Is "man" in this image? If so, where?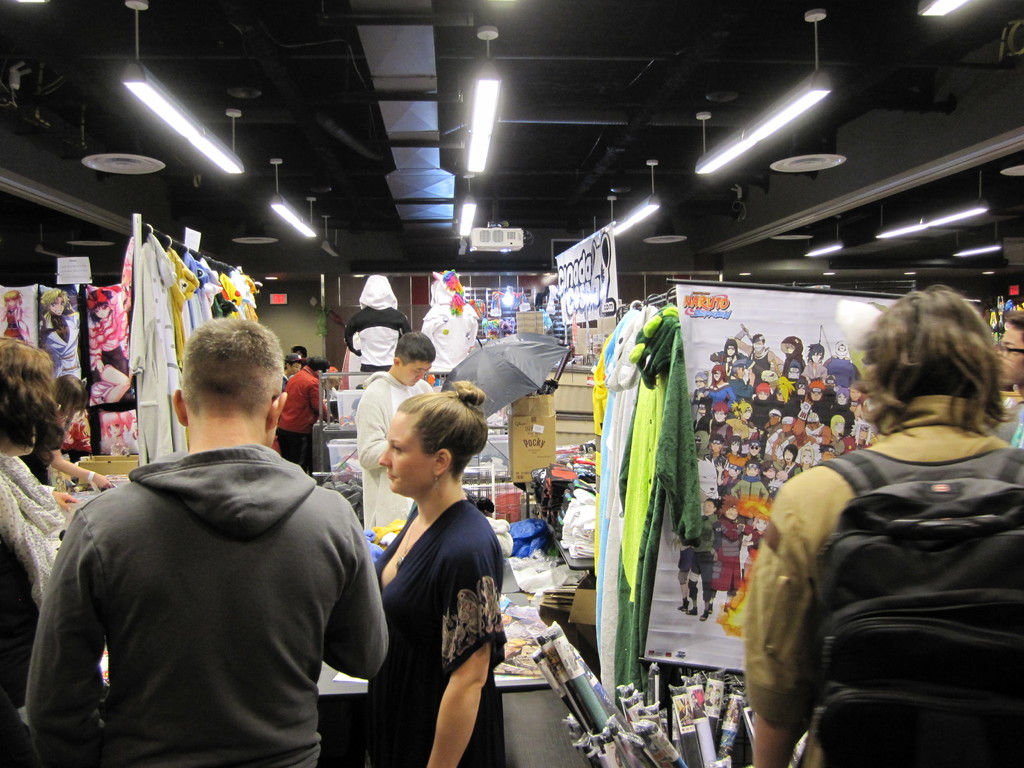
Yes, at (left=703, top=400, right=729, bottom=442).
